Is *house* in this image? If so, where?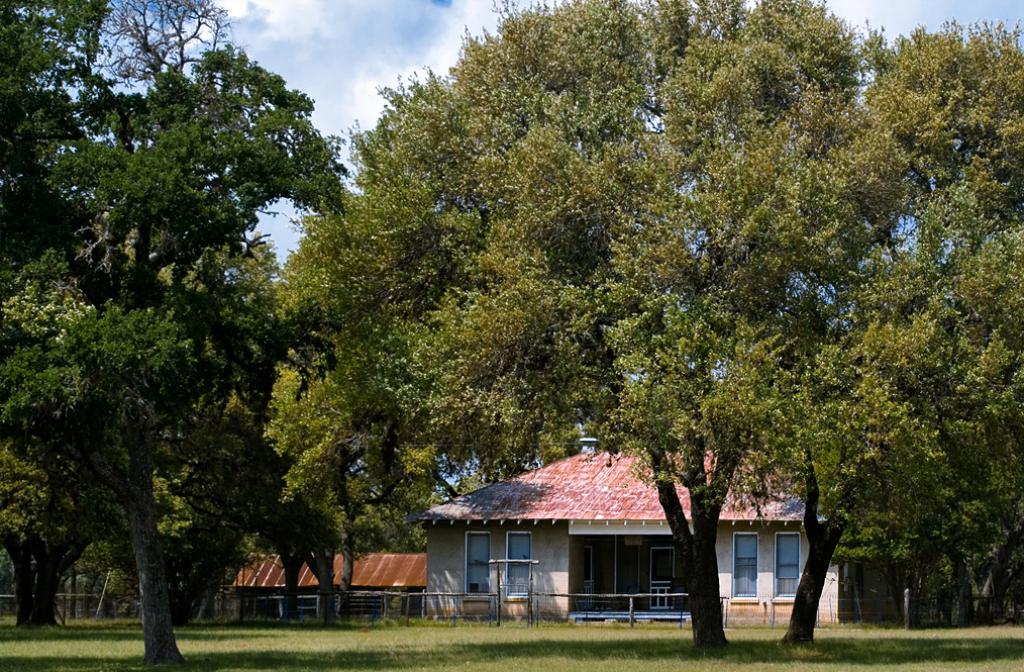
Yes, at bbox(236, 551, 429, 621).
